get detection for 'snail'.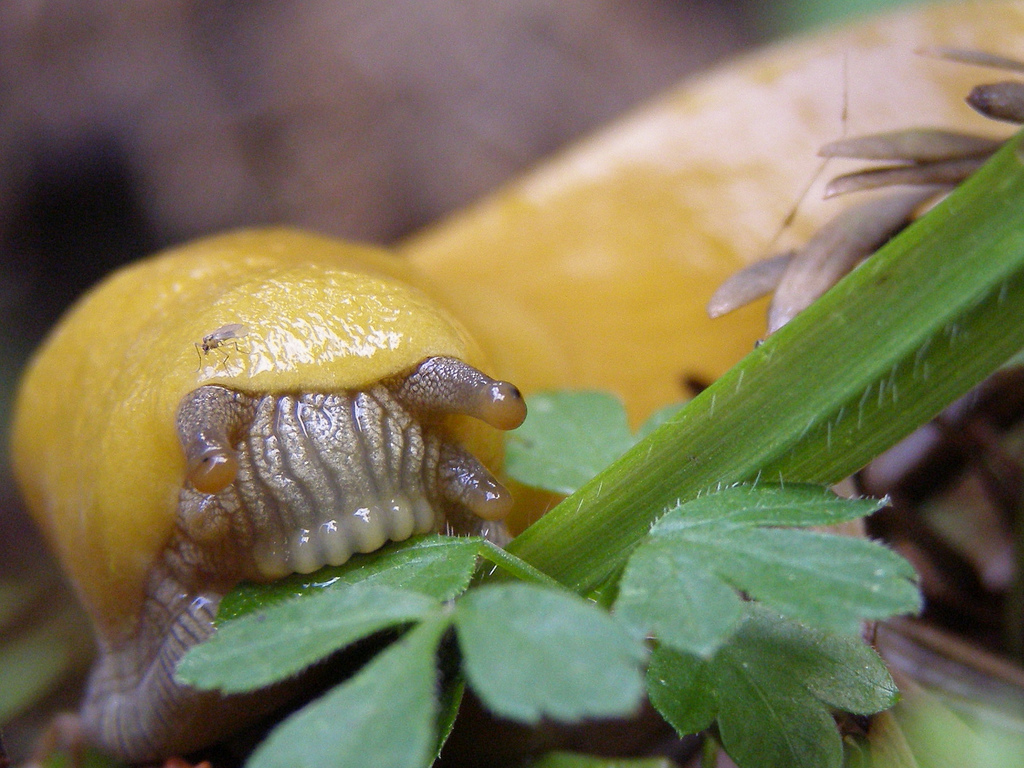
Detection: locate(5, 0, 1023, 767).
